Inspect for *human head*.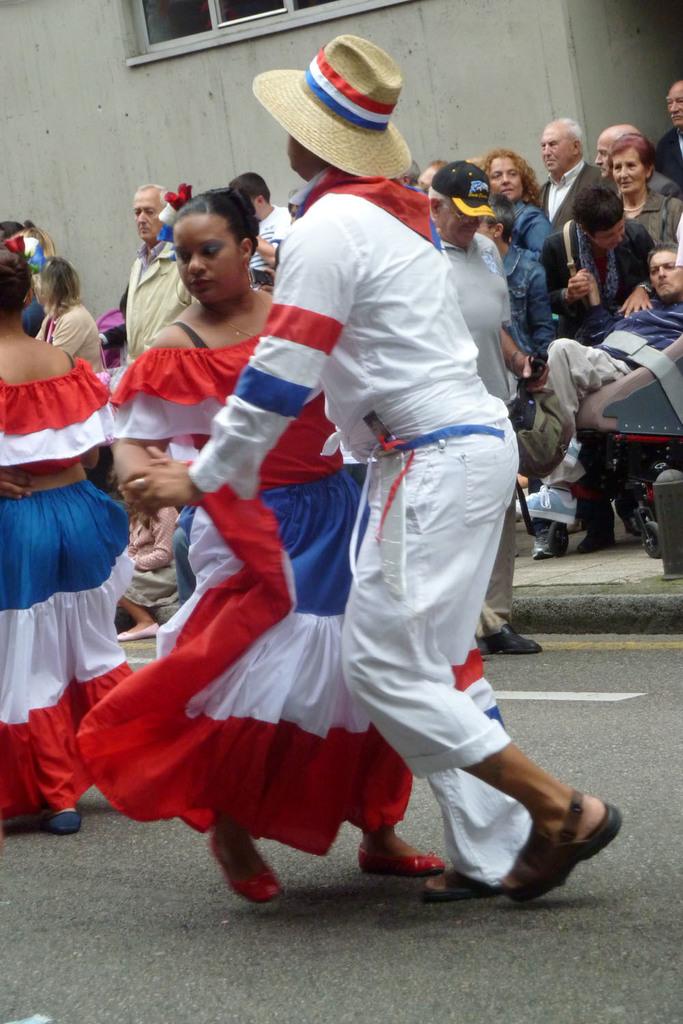
Inspection: box(646, 245, 682, 296).
